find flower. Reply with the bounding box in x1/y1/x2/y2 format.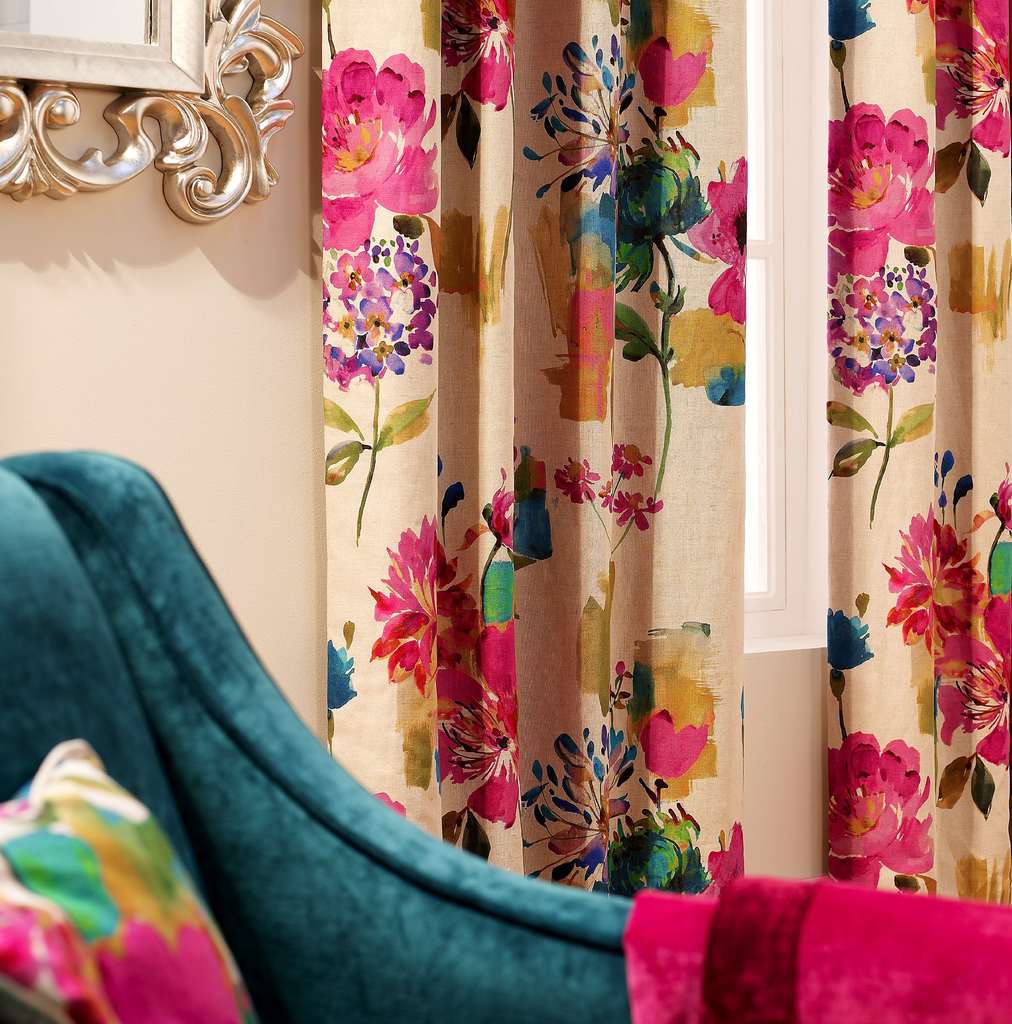
705/819/747/884.
